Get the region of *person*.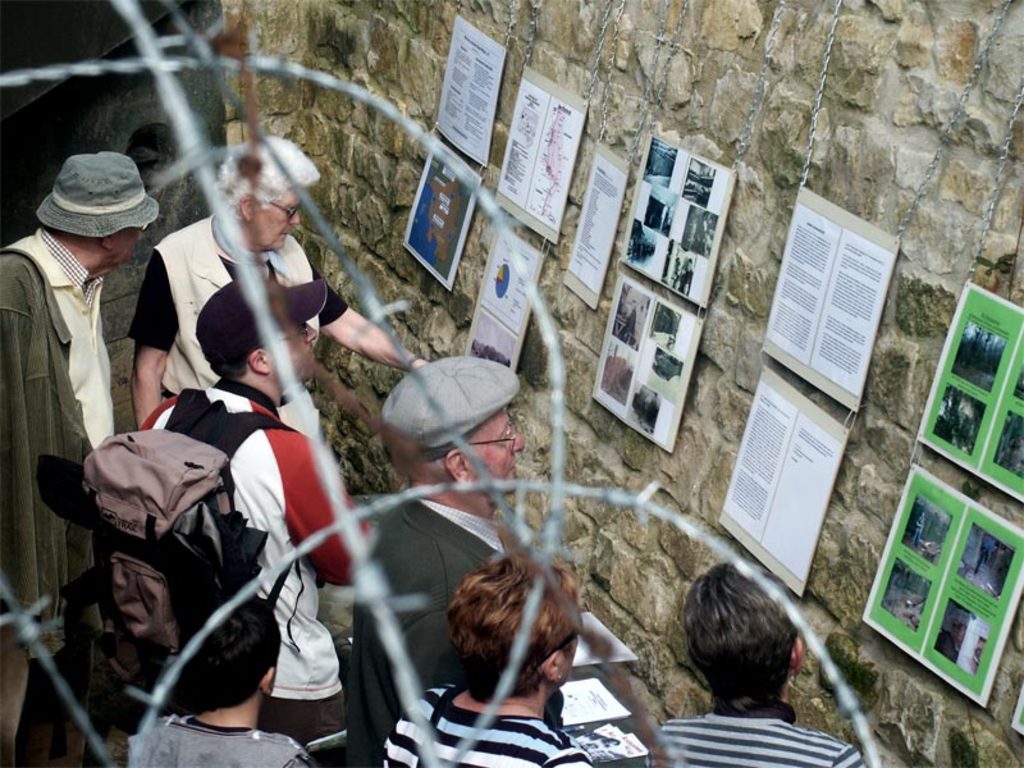
<region>654, 558, 872, 767</region>.
